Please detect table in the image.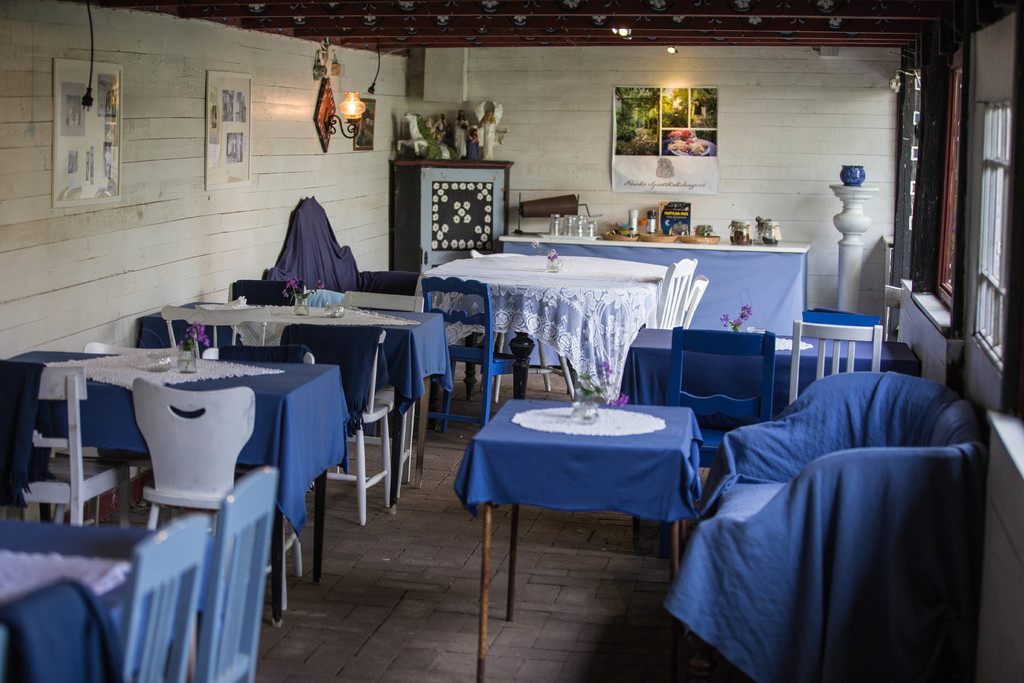
left=451, top=402, right=704, bottom=682.
